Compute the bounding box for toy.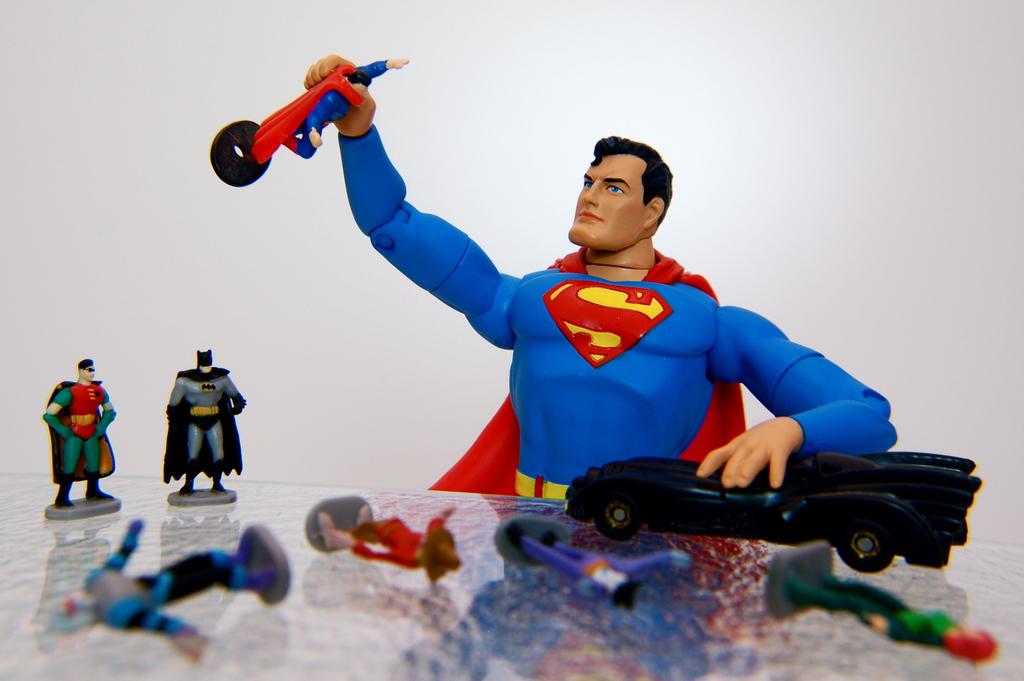
493, 511, 691, 607.
